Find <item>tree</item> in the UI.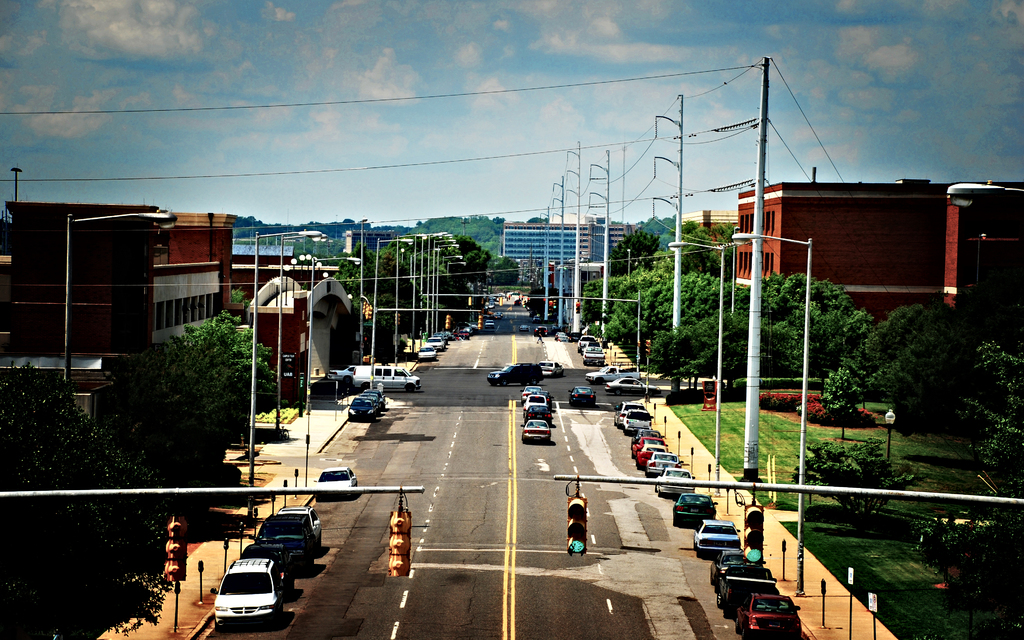
UI element at <box>792,436,922,518</box>.
